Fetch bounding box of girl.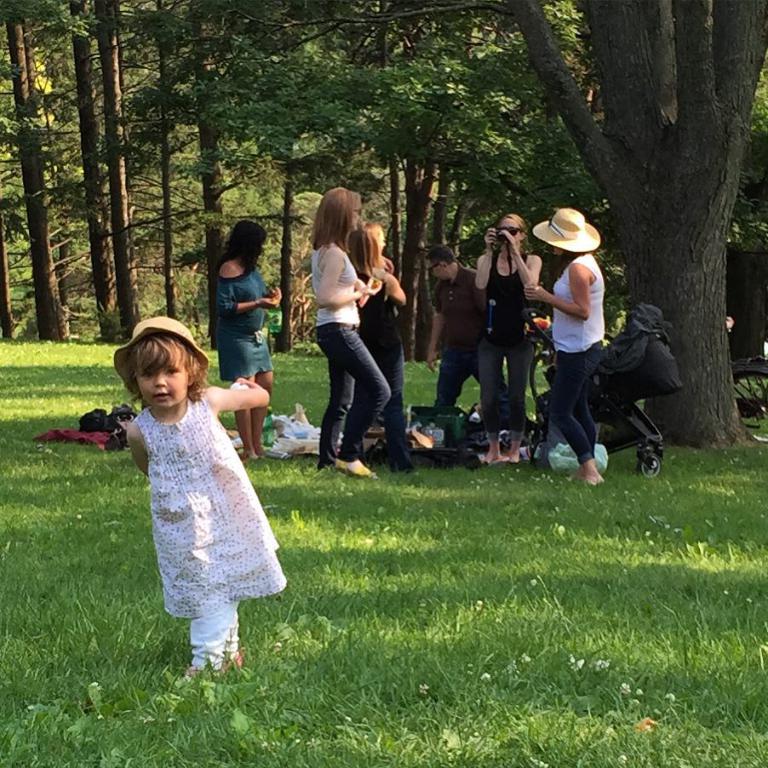
Bbox: (left=111, top=317, right=289, bottom=679).
